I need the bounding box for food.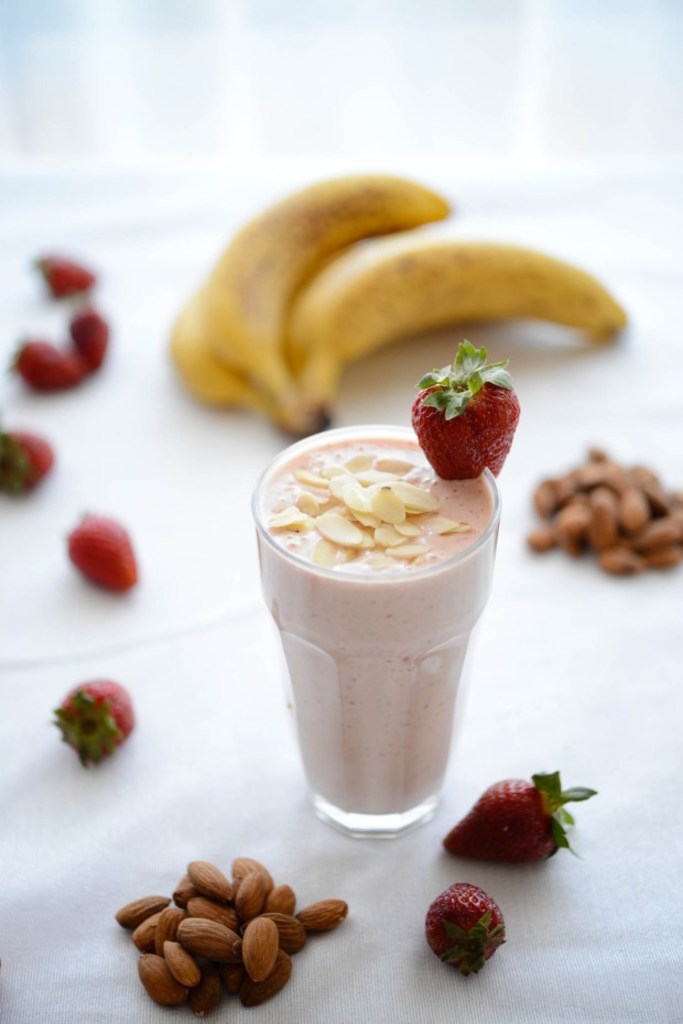
Here it is: Rect(437, 766, 594, 865).
